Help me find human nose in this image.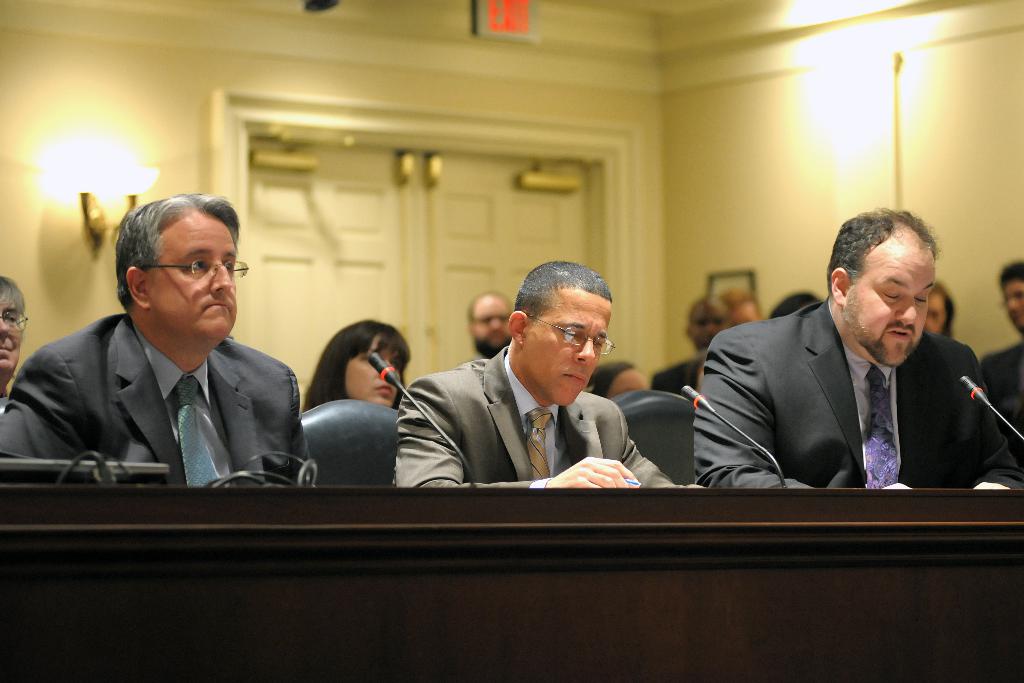
Found it: bbox=[485, 318, 500, 335].
